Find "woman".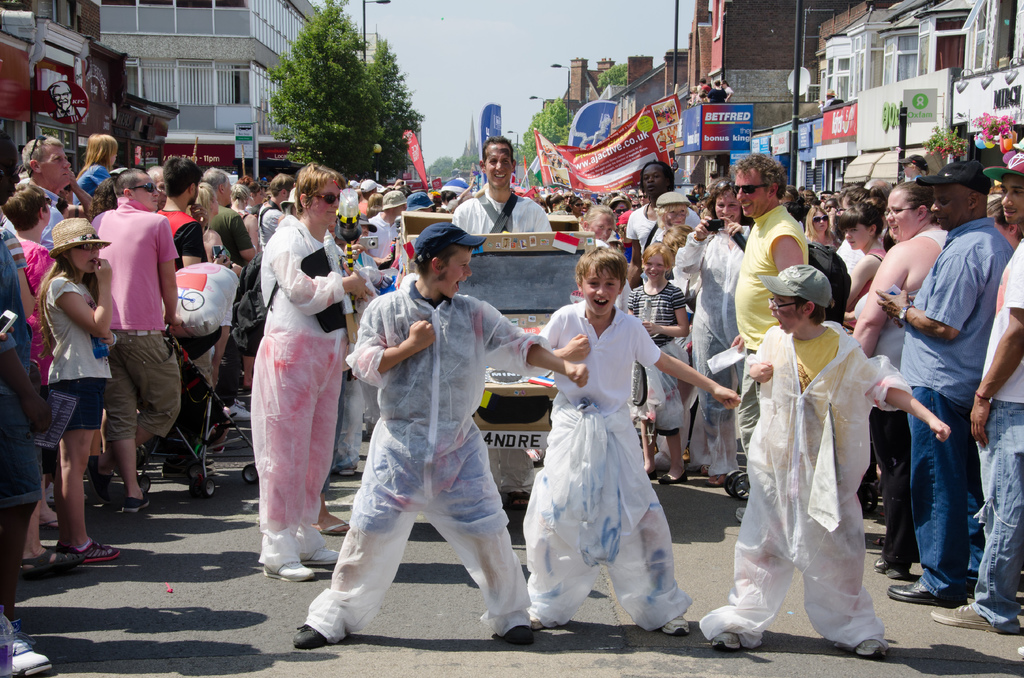
bbox=[837, 208, 887, 339].
